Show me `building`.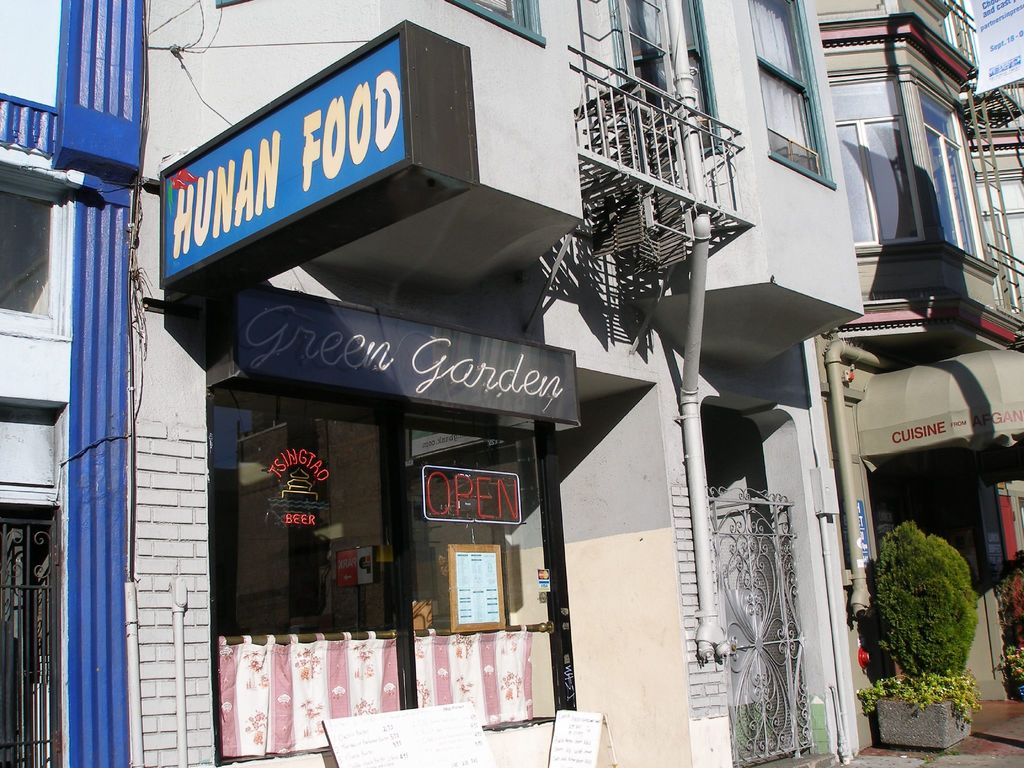
`building` is here: x1=138, y1=0, x2=863, y2=767.
